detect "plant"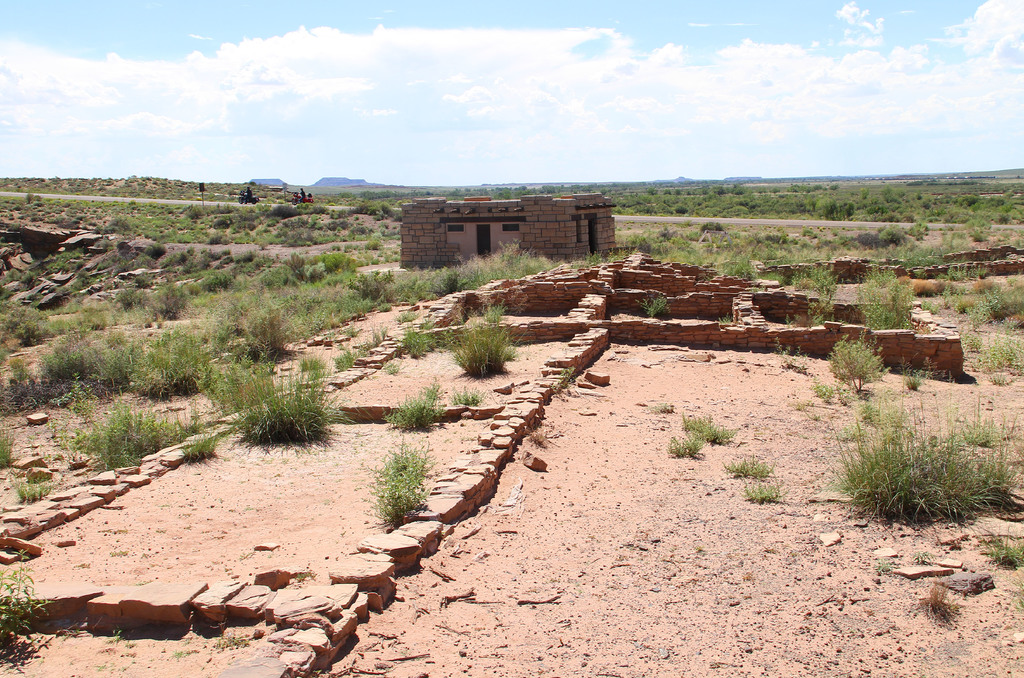
rect(794, 261, 832, 294)
